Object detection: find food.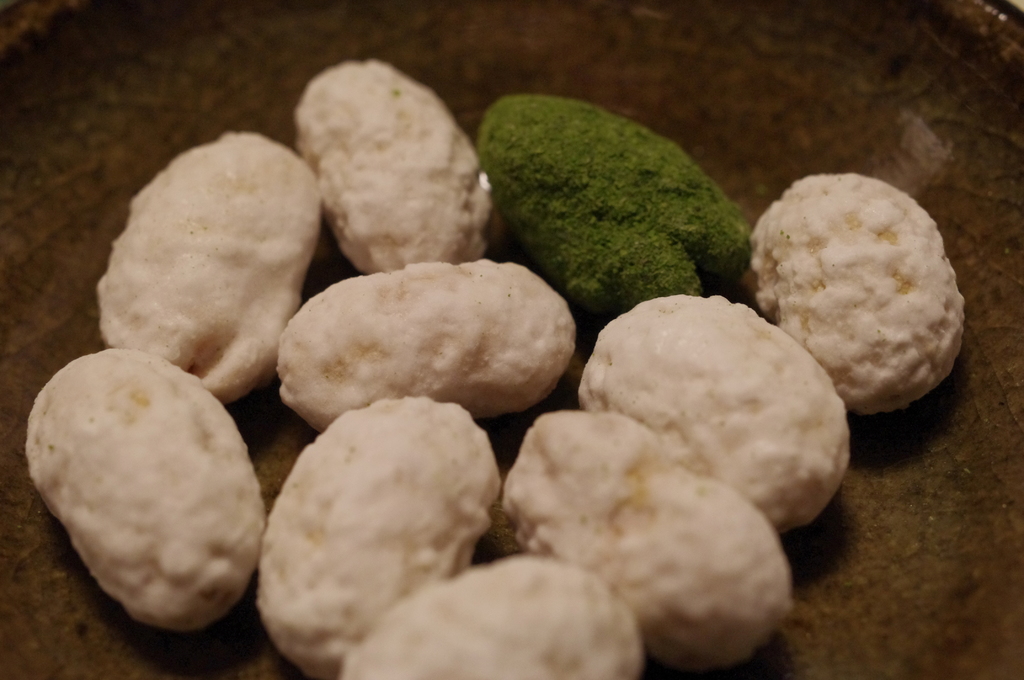
box=[22, 59, 965, 679].
